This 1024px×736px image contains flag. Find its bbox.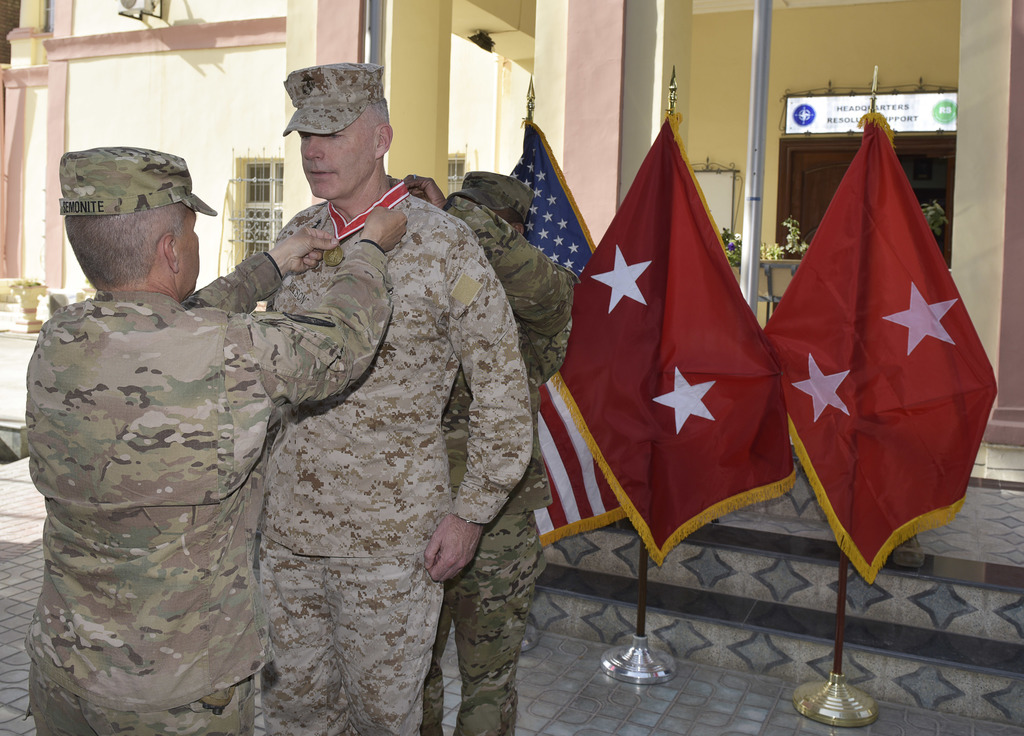
(499, 110, 632, 549).
